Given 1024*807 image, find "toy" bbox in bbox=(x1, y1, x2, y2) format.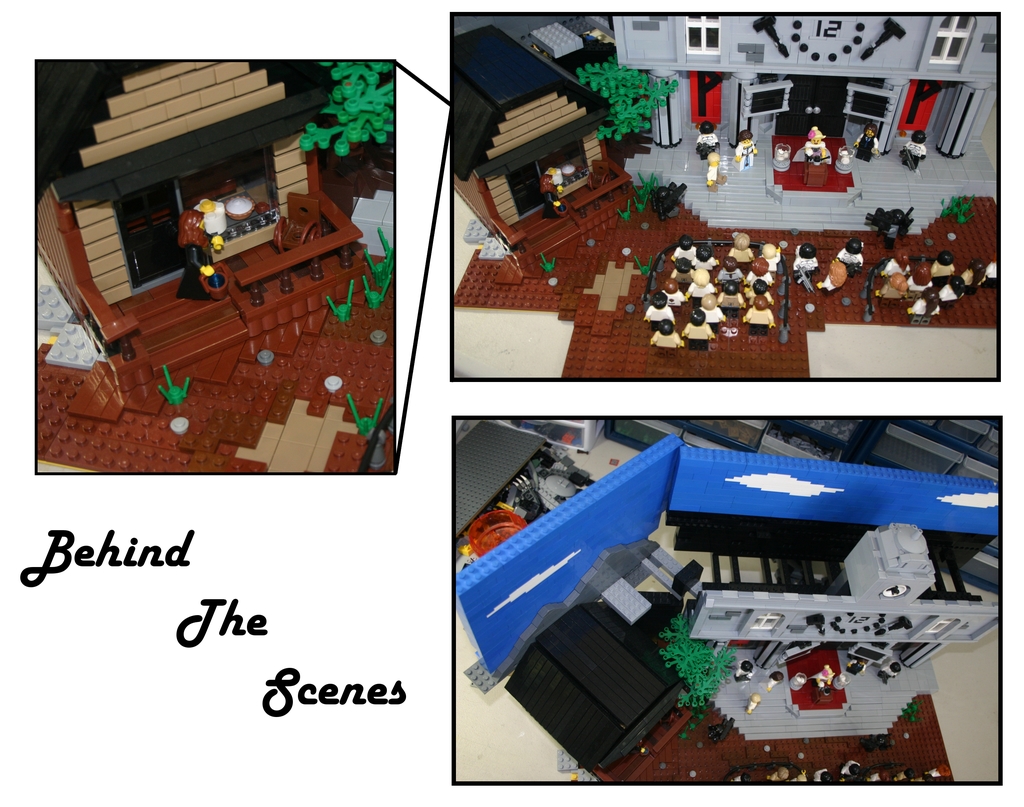
bbox=(696, 119, 717, 161).
